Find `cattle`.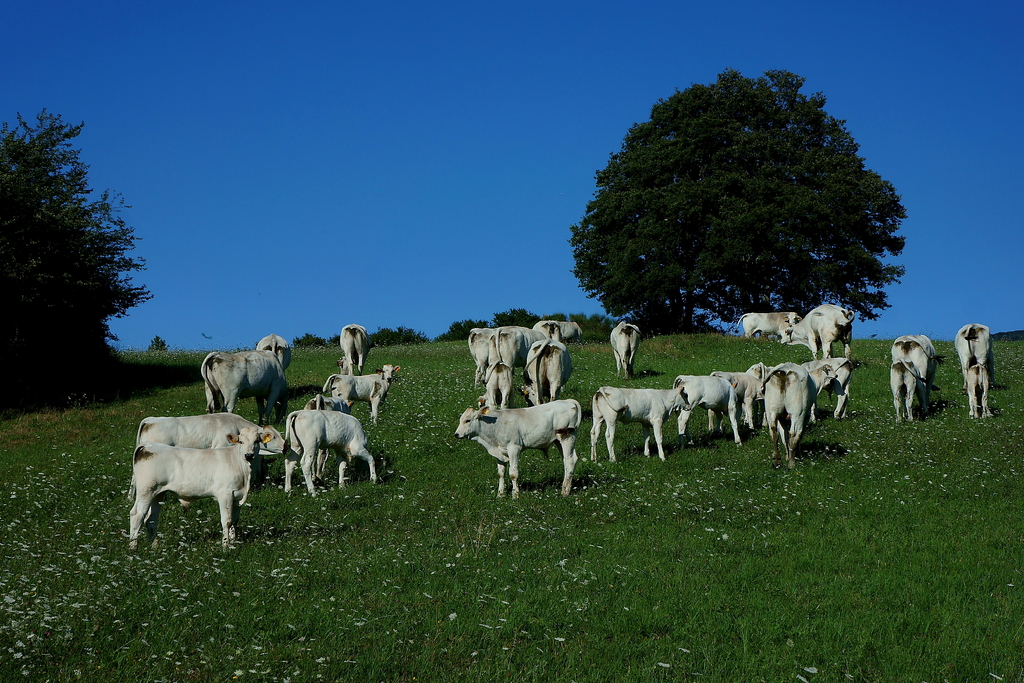
(524,336,573,403).
